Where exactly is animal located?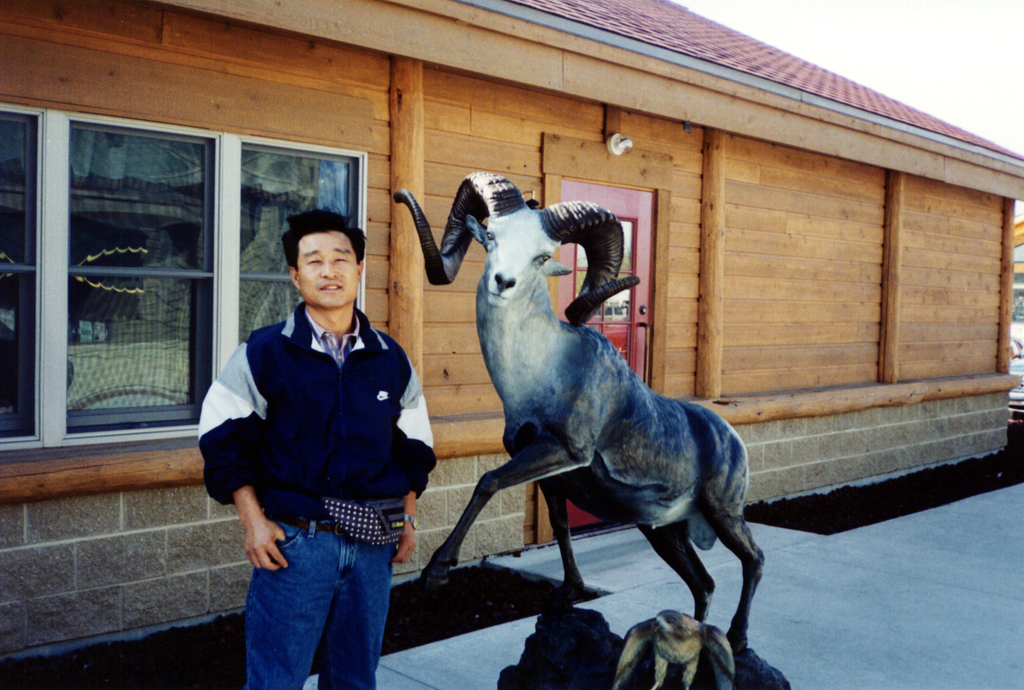
Its bounding box is locate(616, 614, 733, 689).
